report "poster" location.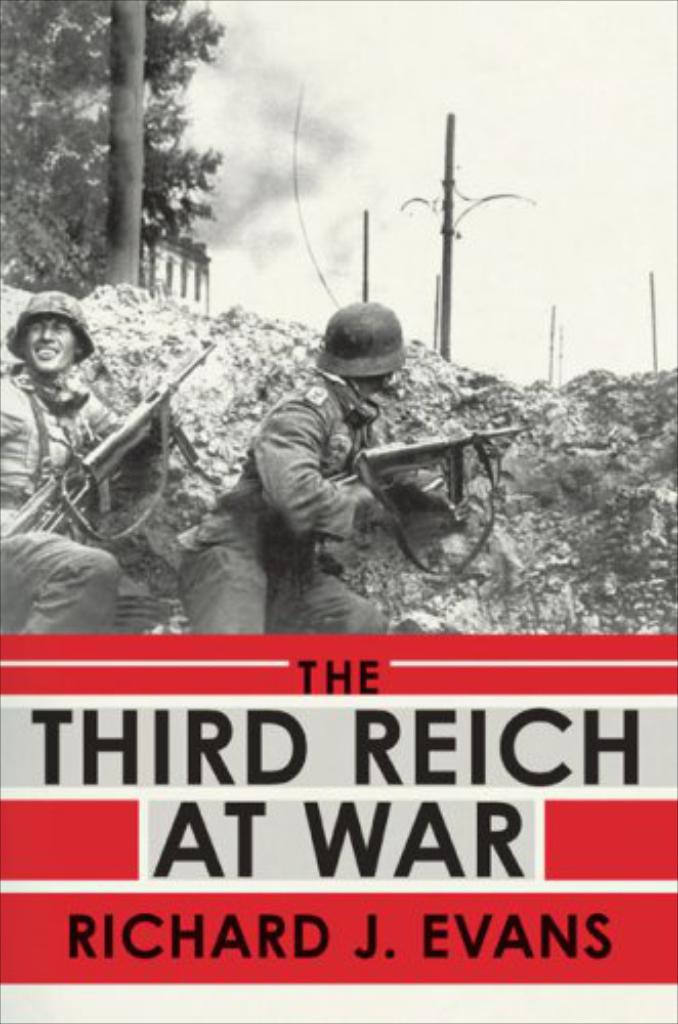
Report: box(0, 0, 676, 1022).
